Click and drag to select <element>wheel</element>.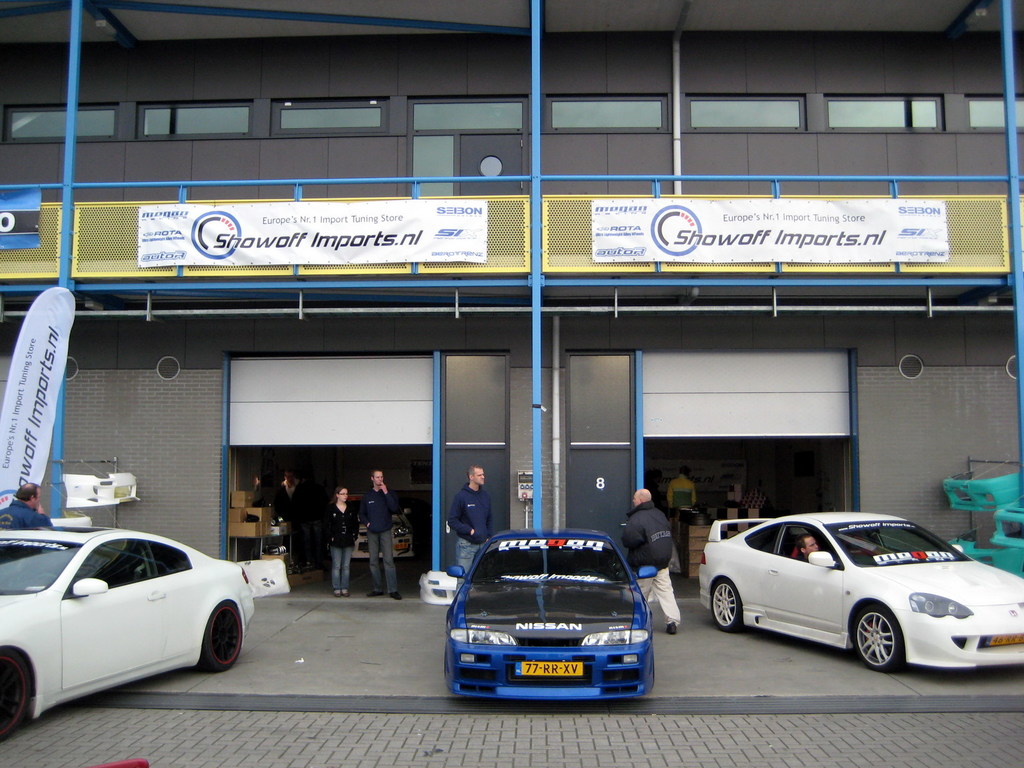
Selection: l=708, t=571, r=746, b=633.
